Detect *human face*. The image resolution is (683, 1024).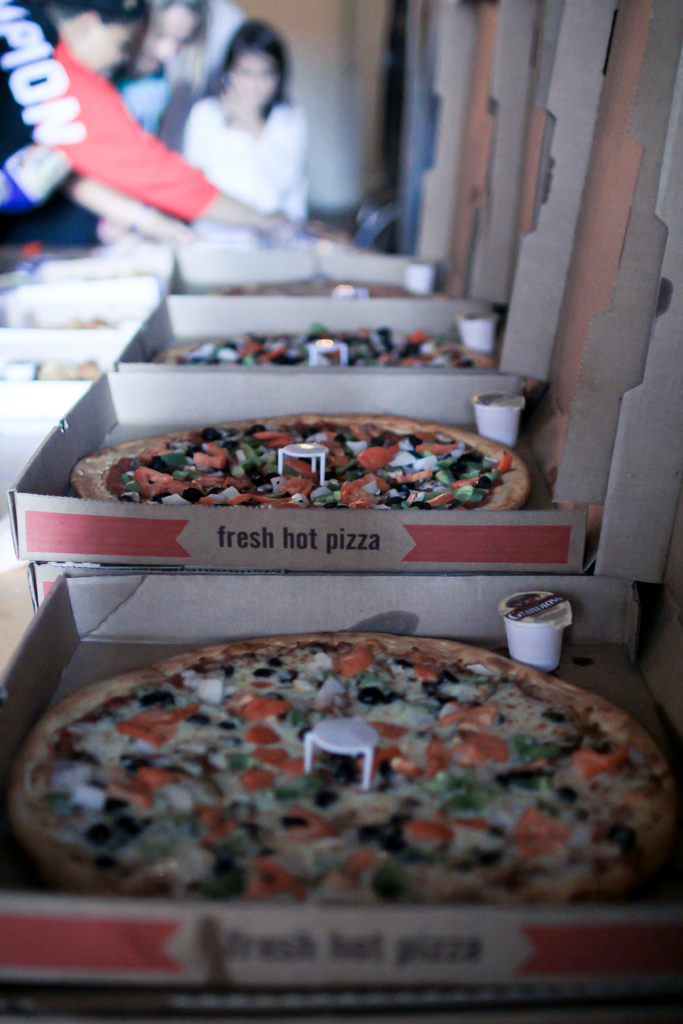
region(99, 15, 136, 77).
